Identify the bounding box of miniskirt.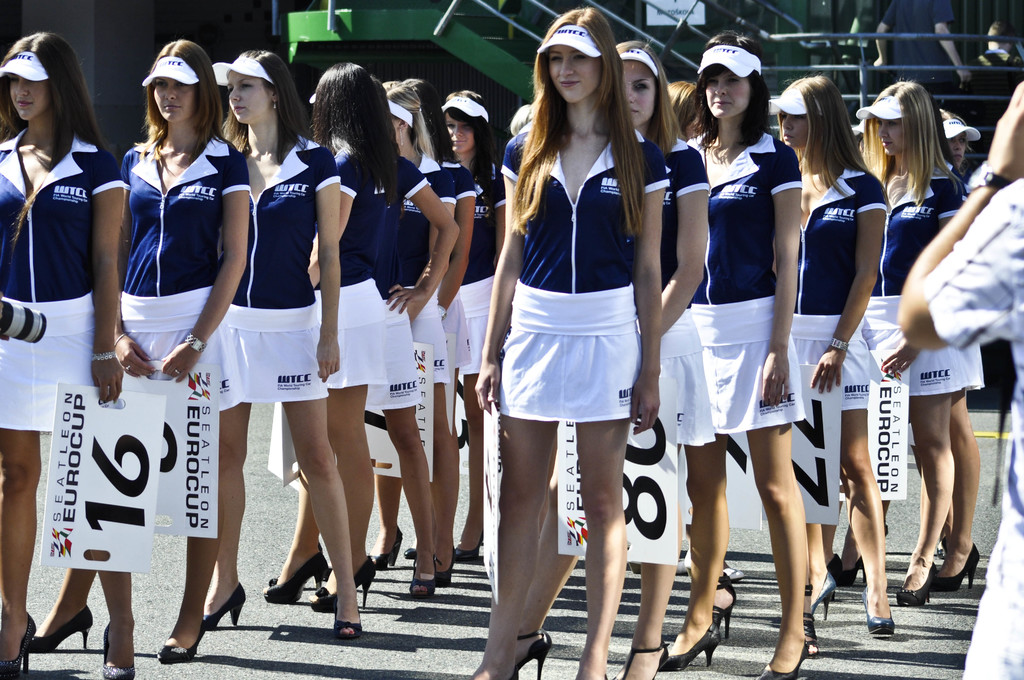
box=[790, 313, 872, 407].
